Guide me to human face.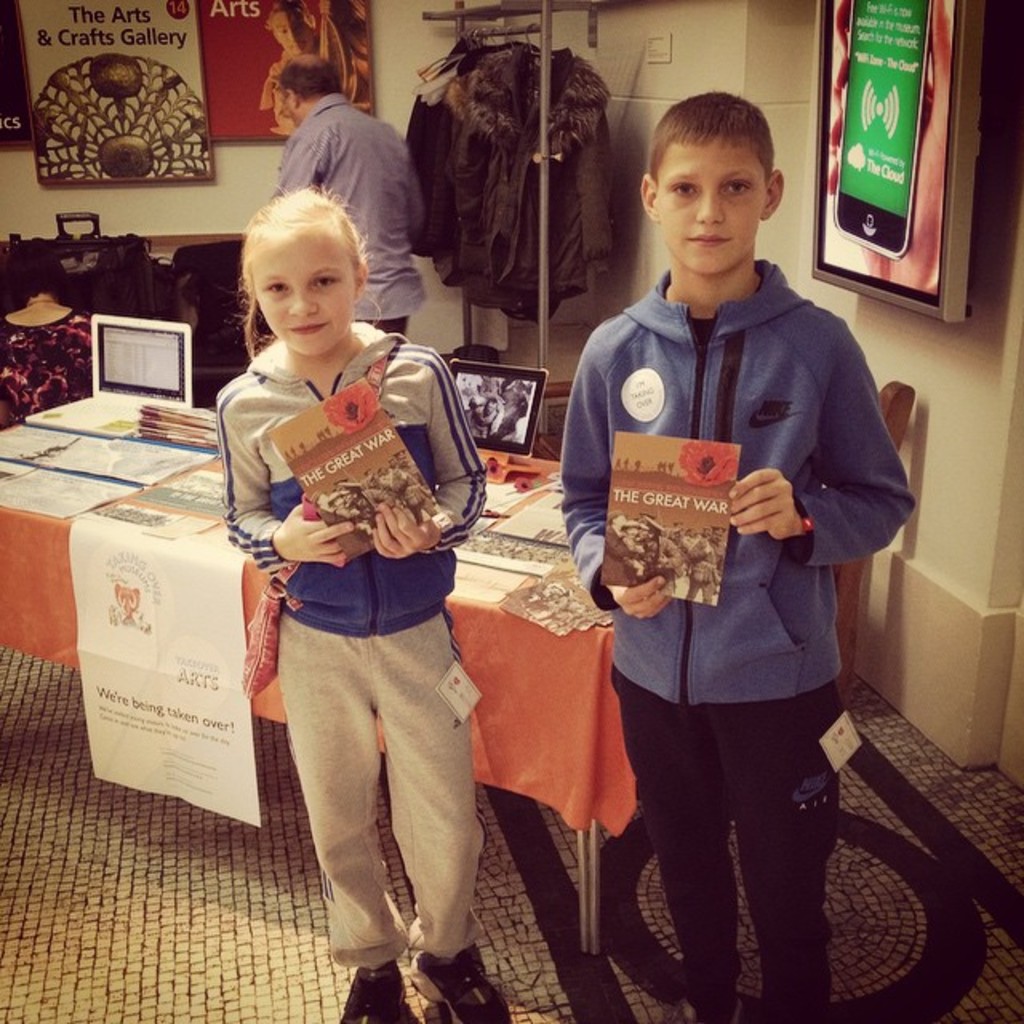
Guidance: {"x1": 272, "y1": 82, "x2": 294, "y2": 122}.
